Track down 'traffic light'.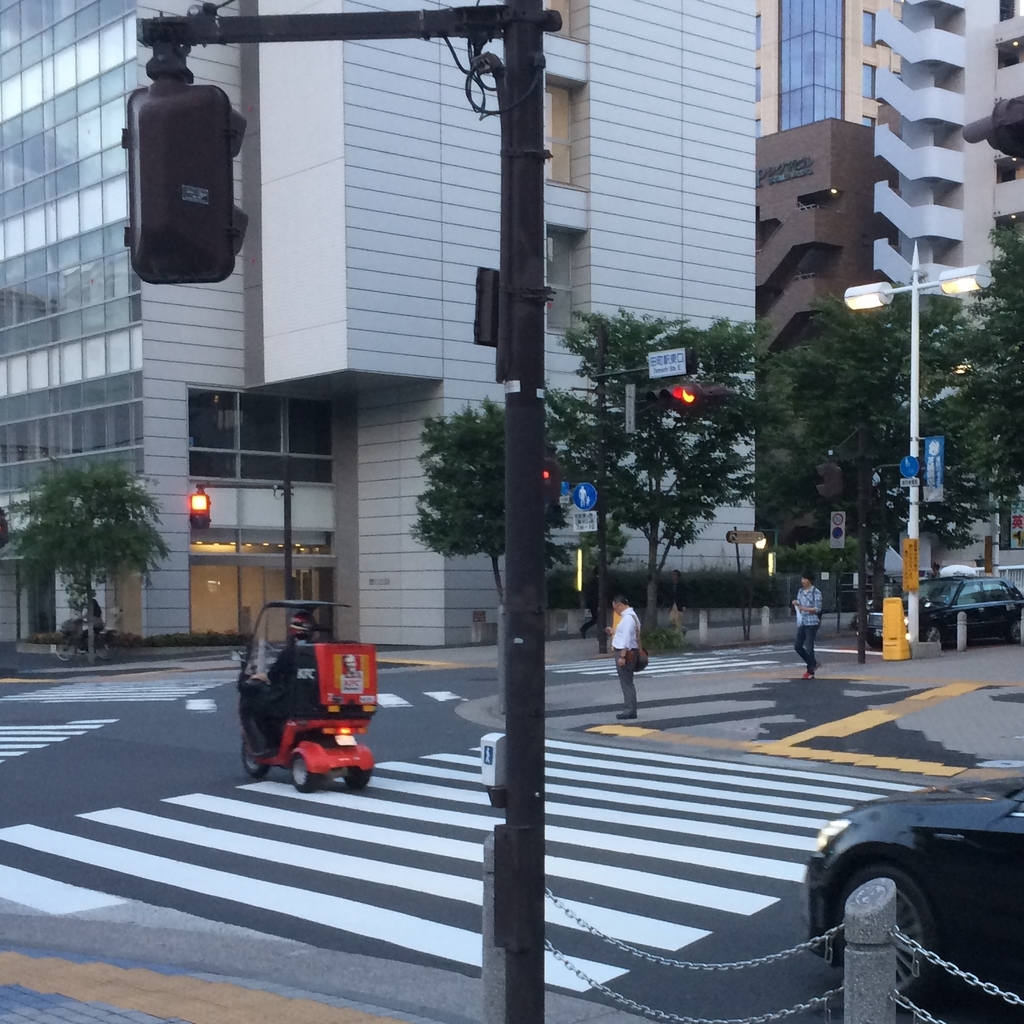
Tracked to crop(817, 460, 843, 503).
